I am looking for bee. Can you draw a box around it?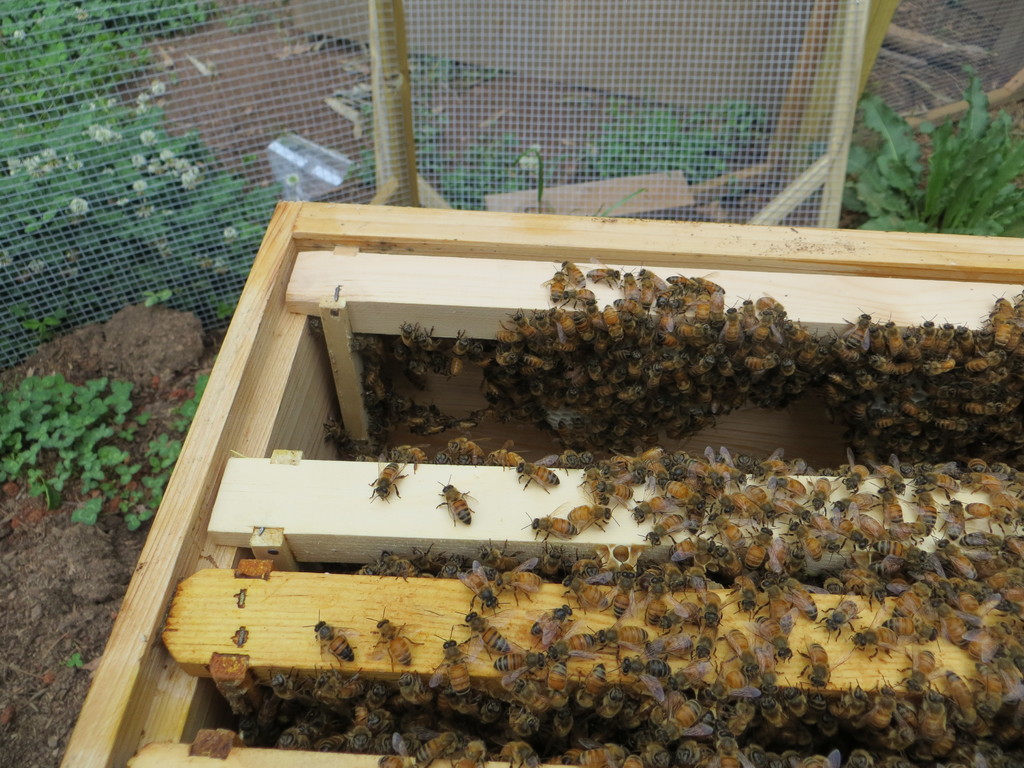
Sure, the bounding box is region(641, 513, 686, 547).
